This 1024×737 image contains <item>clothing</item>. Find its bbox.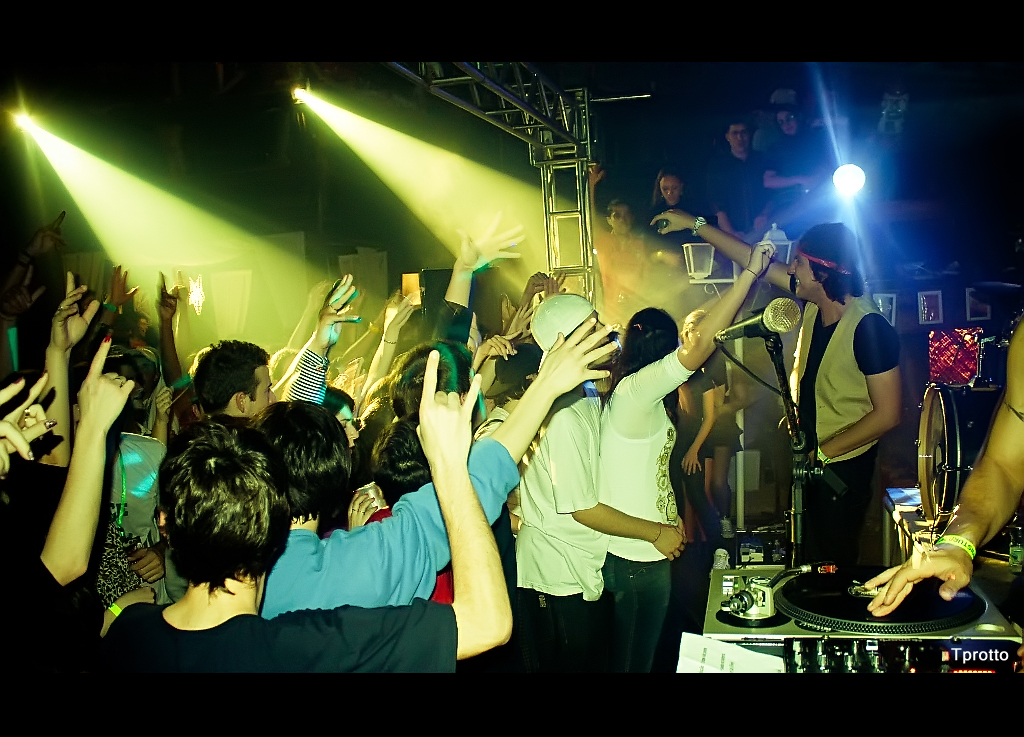
[left=260, top=435, right=519, bottom=617].
